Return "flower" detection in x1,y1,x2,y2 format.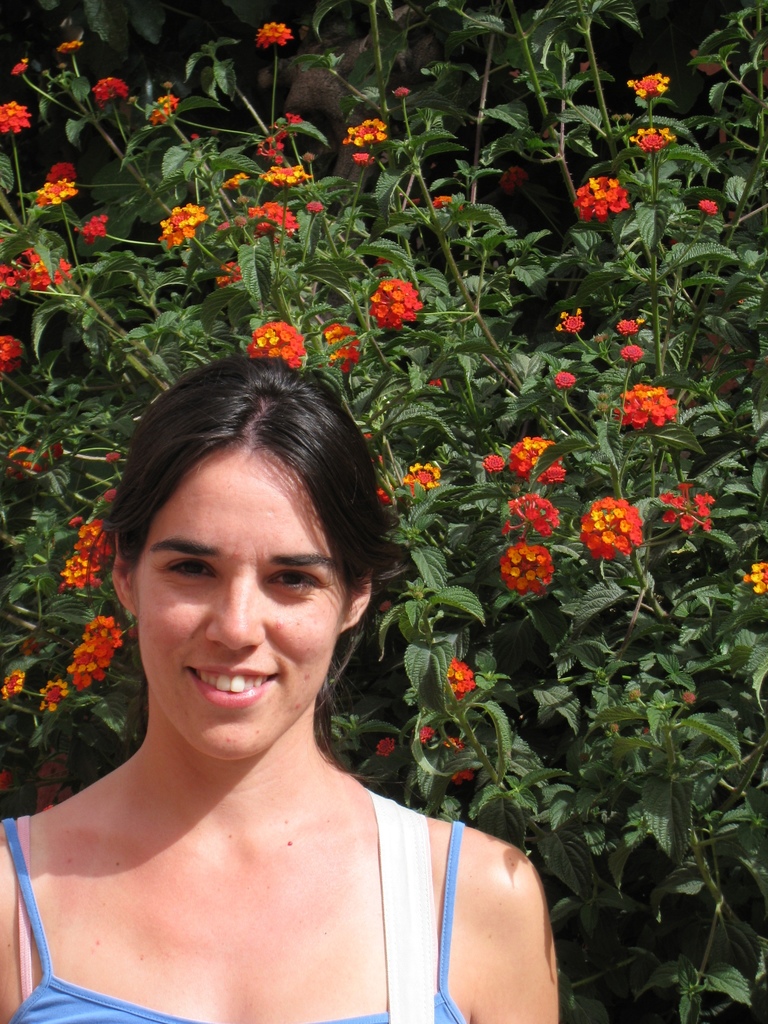
611,383,679,433.
